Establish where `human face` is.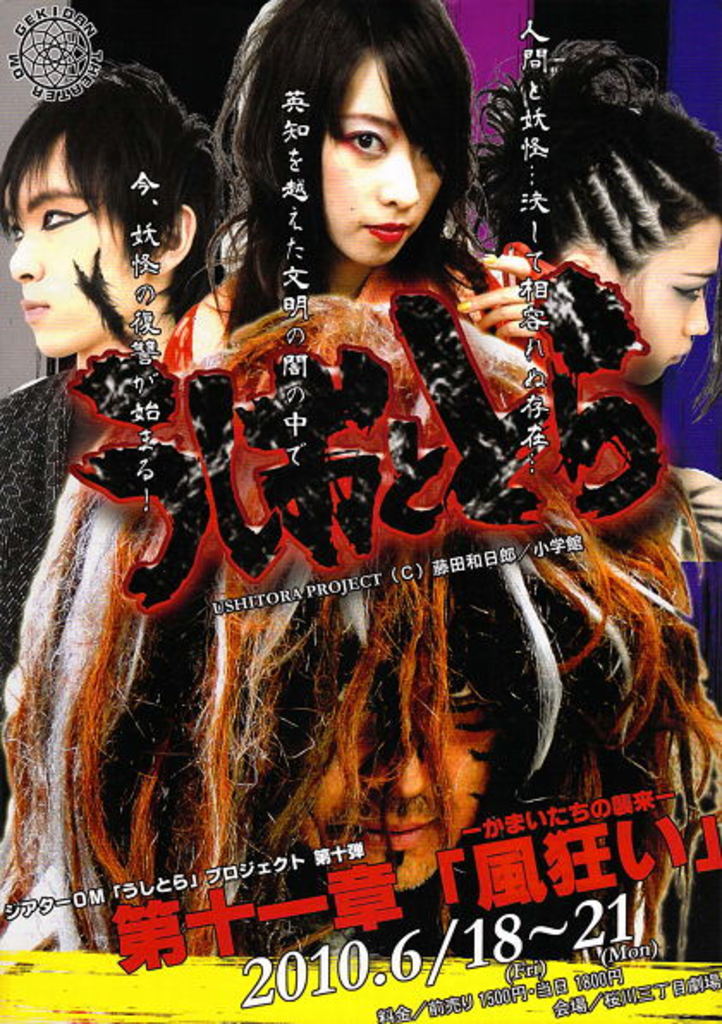
Established at (7,137,143,366).
